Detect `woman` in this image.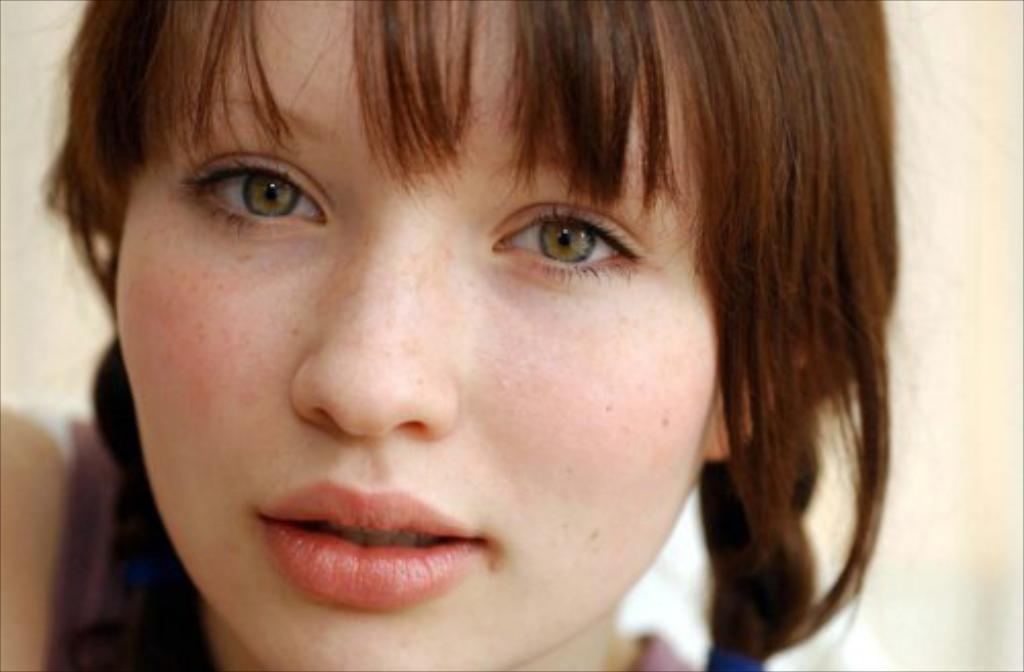
Detection: 4:0:973:662.
